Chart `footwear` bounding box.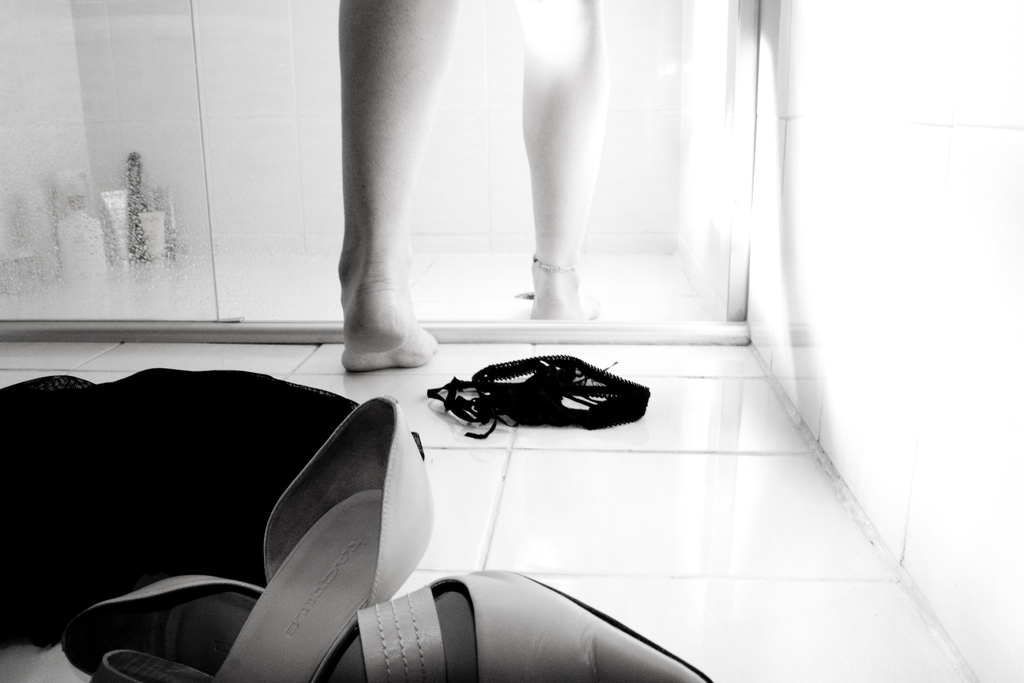
Charted: 435, 353, 652, 434.
